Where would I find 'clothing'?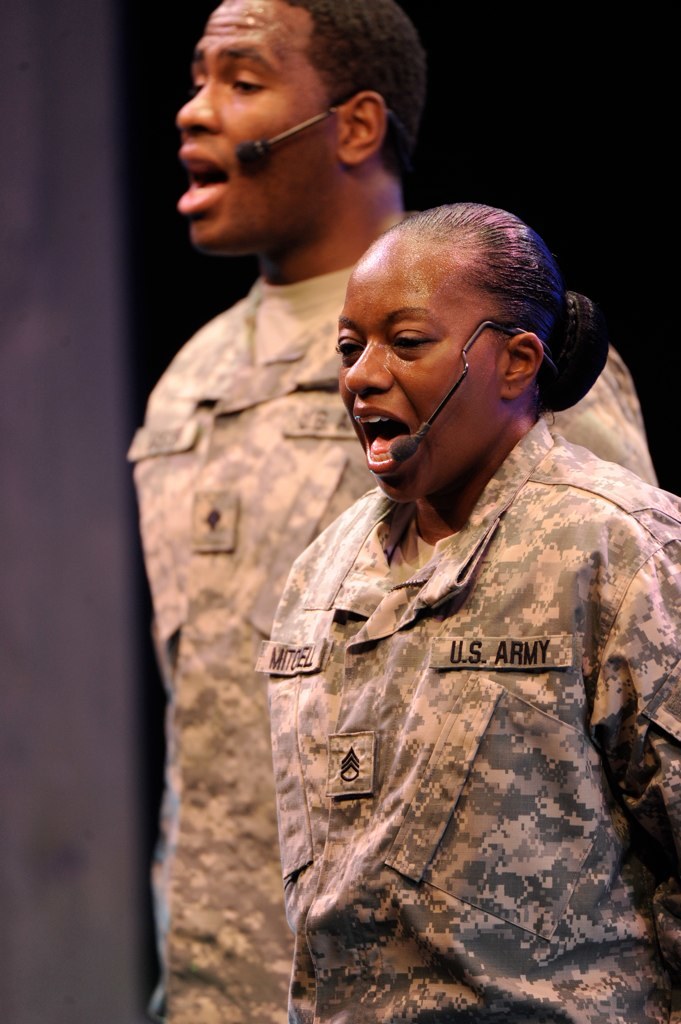
At 119:267:653:1023.
